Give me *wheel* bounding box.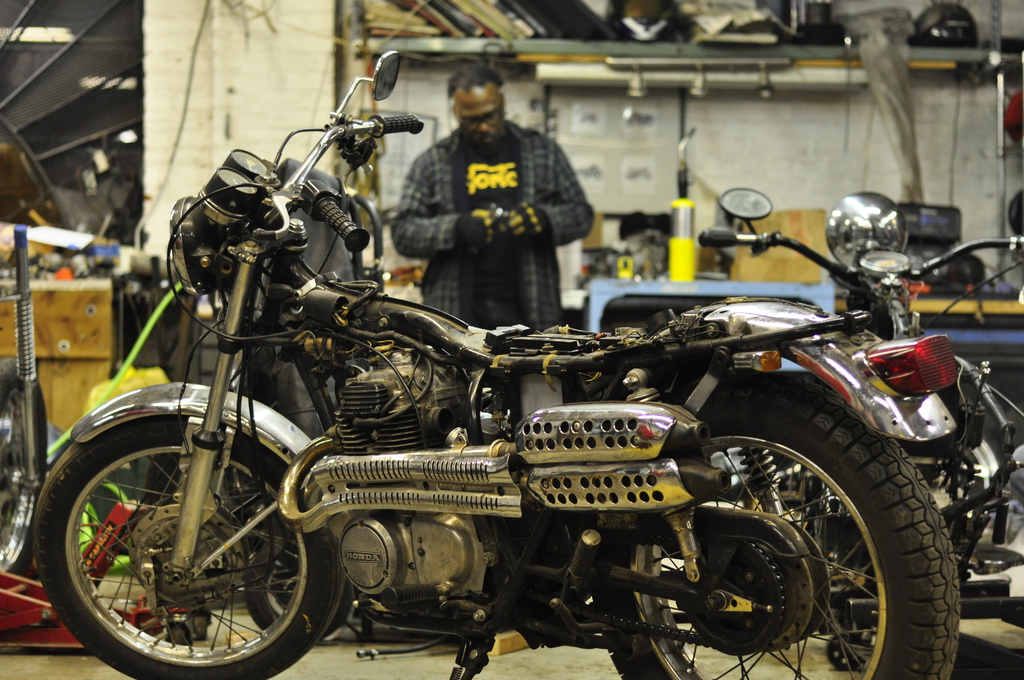
select_region(31, 412, 346, 679).
